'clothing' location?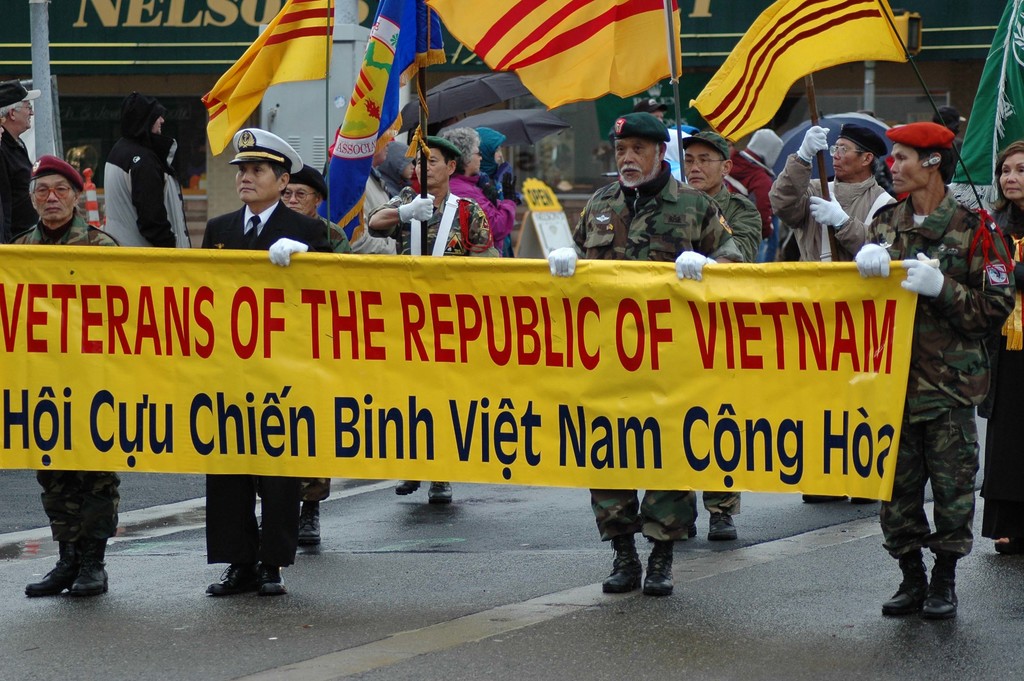
(left=858, top=184, right=1016, bottom=591)
